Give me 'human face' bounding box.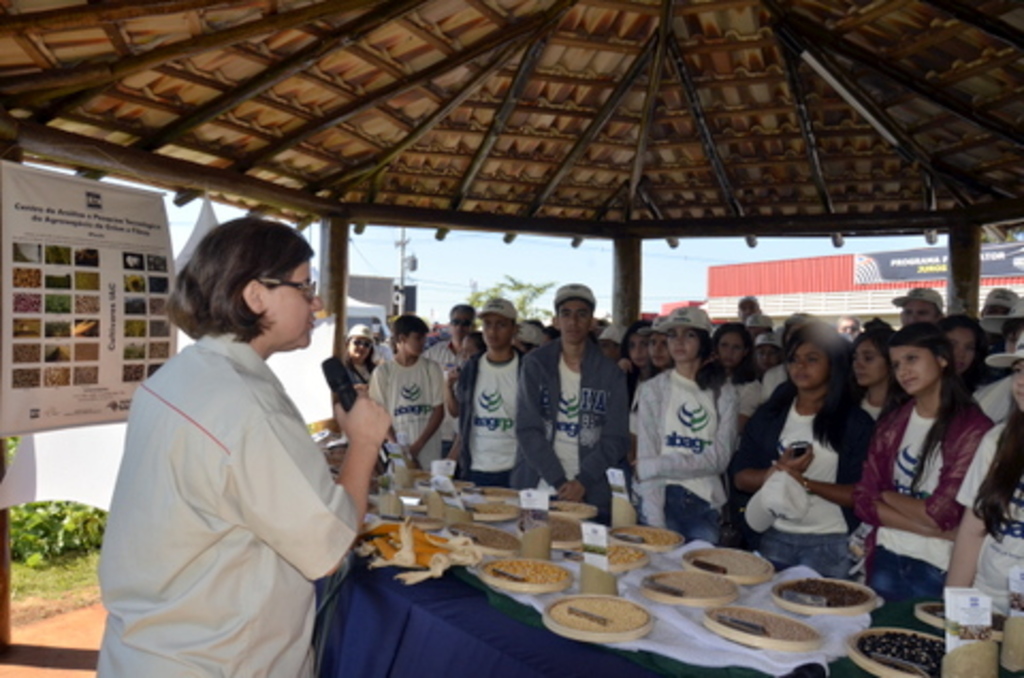
select_region(789, 341, 830, 390).
